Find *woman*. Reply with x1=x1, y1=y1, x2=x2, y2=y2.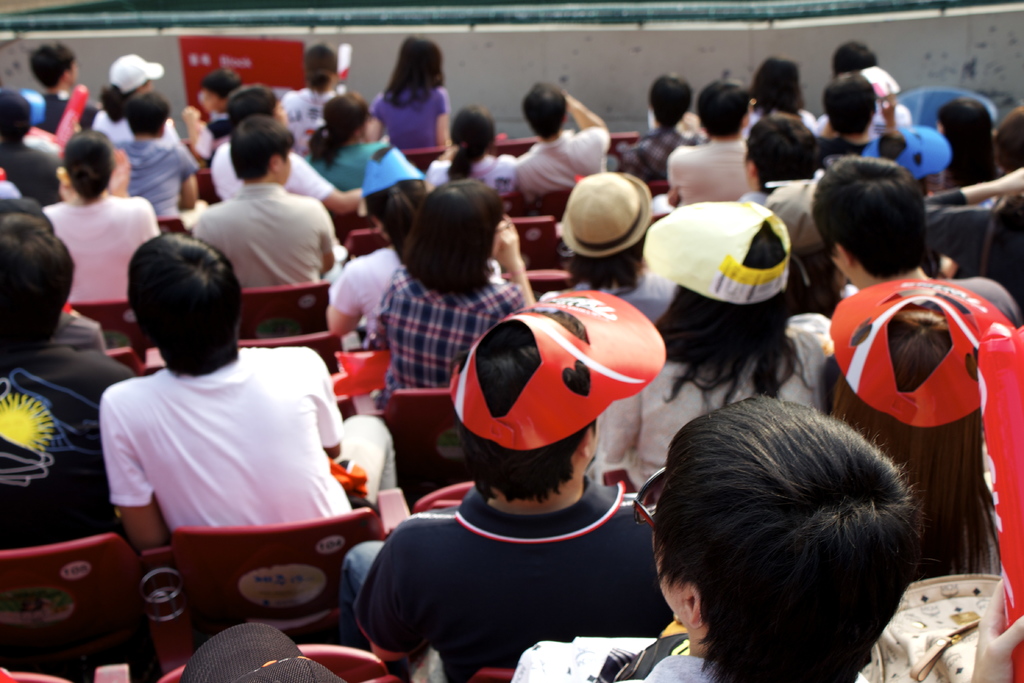
x1=295, y1=94, x2=418, y2=181.
